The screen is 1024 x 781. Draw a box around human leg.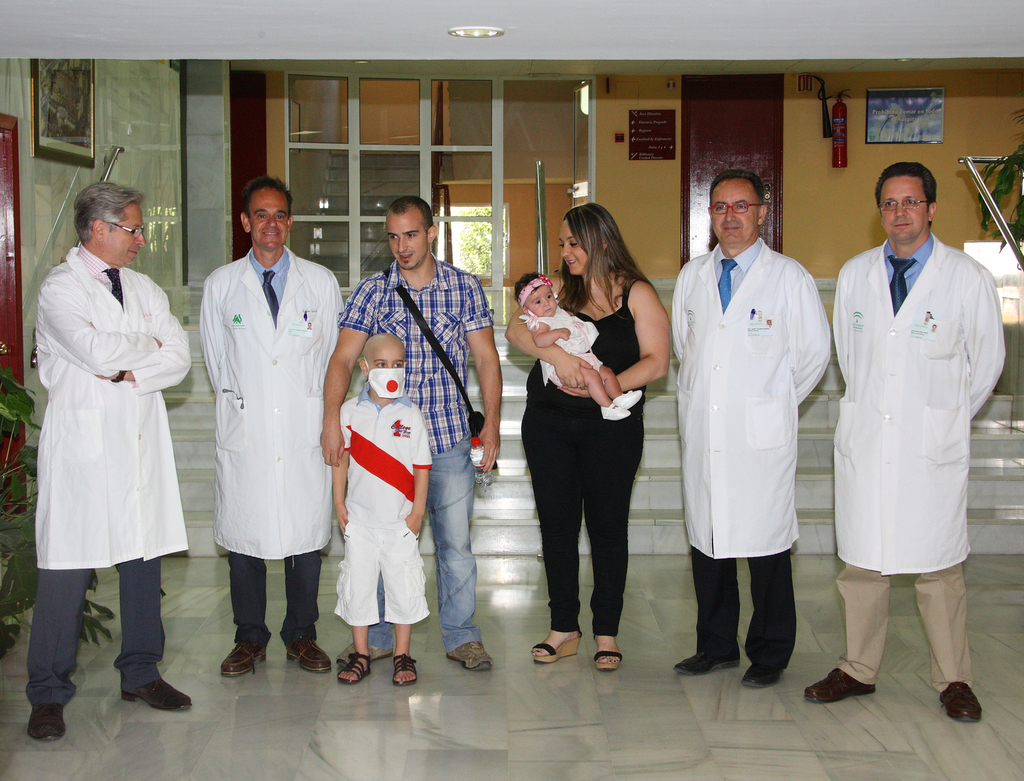
<region>334, 508, 381, 686</region>.
